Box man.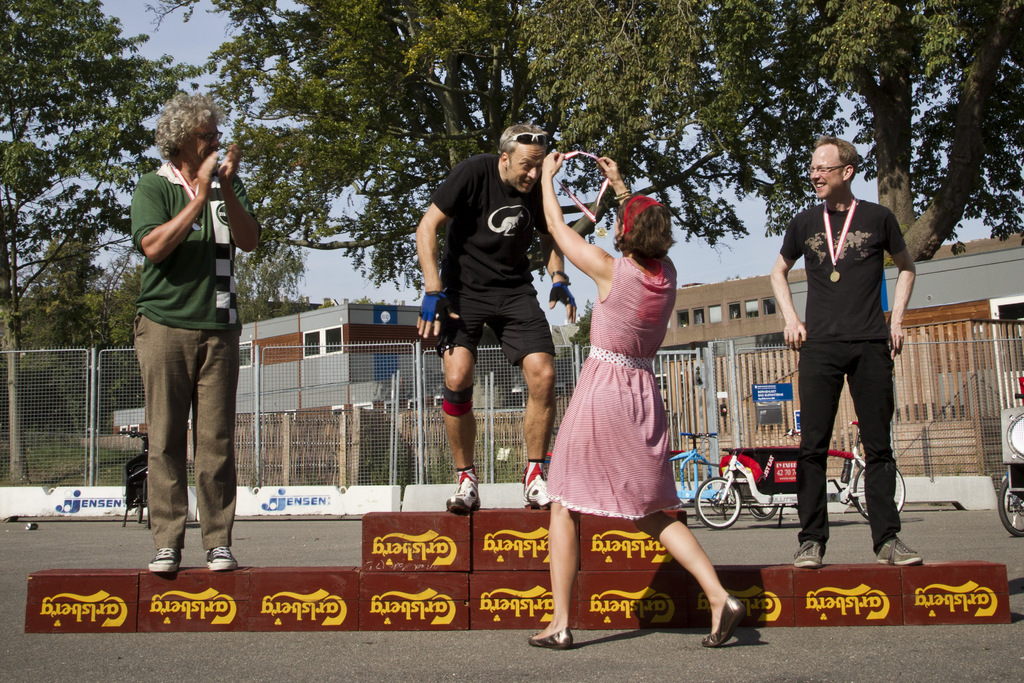
[127,88,264,584].
